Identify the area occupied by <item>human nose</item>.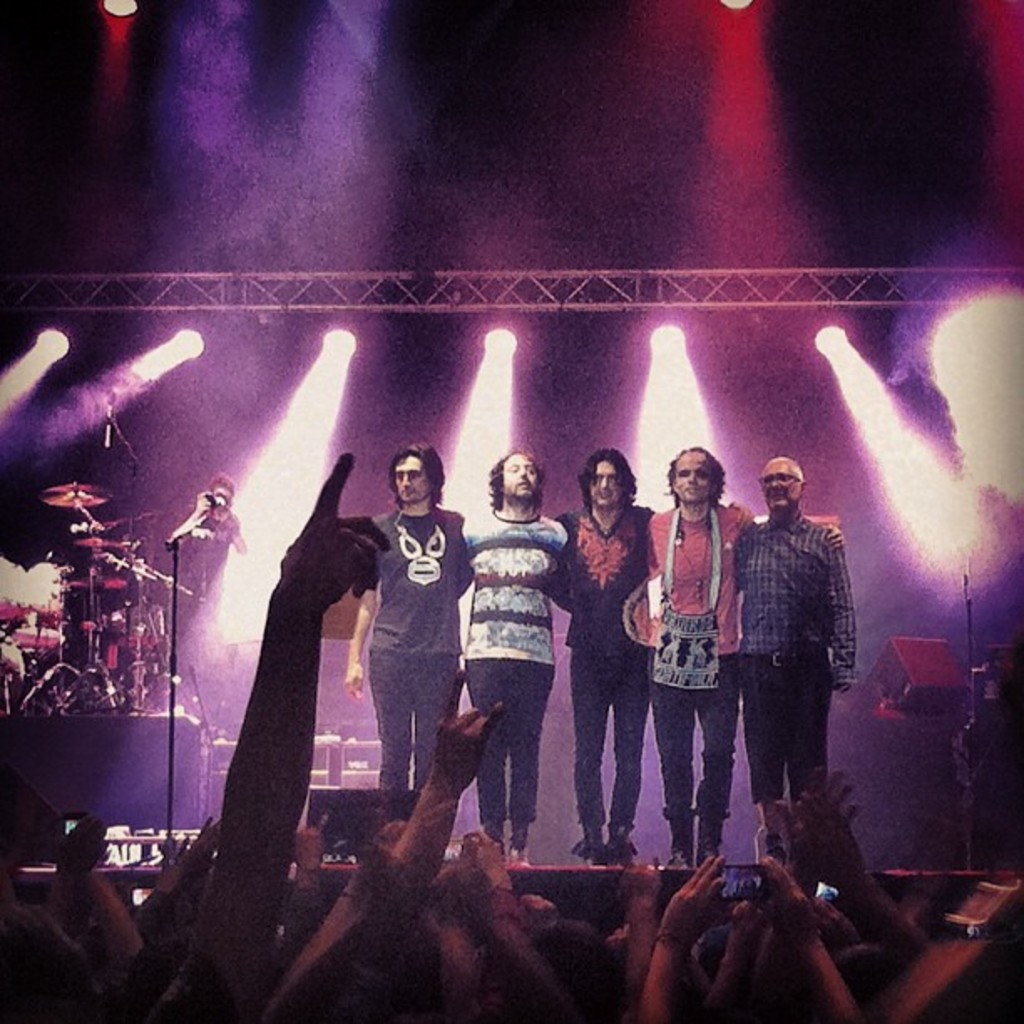
Area: {"left": 766, "top": 477, "right": 780, "bottom": 485}.
